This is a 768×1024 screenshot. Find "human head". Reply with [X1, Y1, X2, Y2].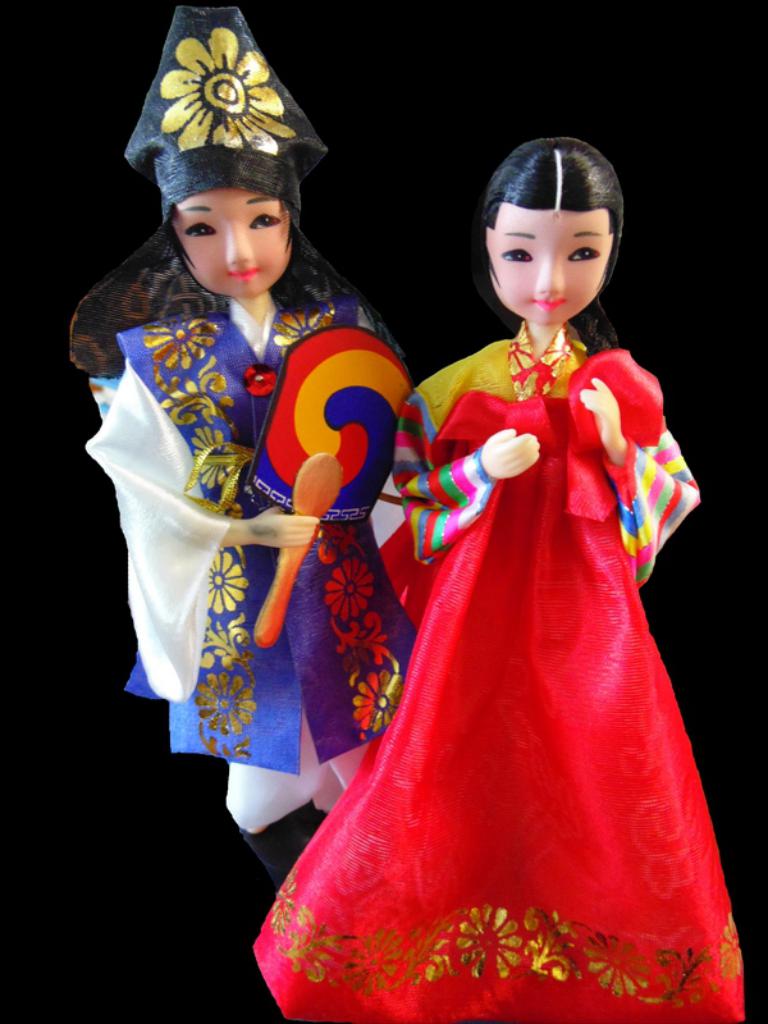
[474, 108, 618, 317].
